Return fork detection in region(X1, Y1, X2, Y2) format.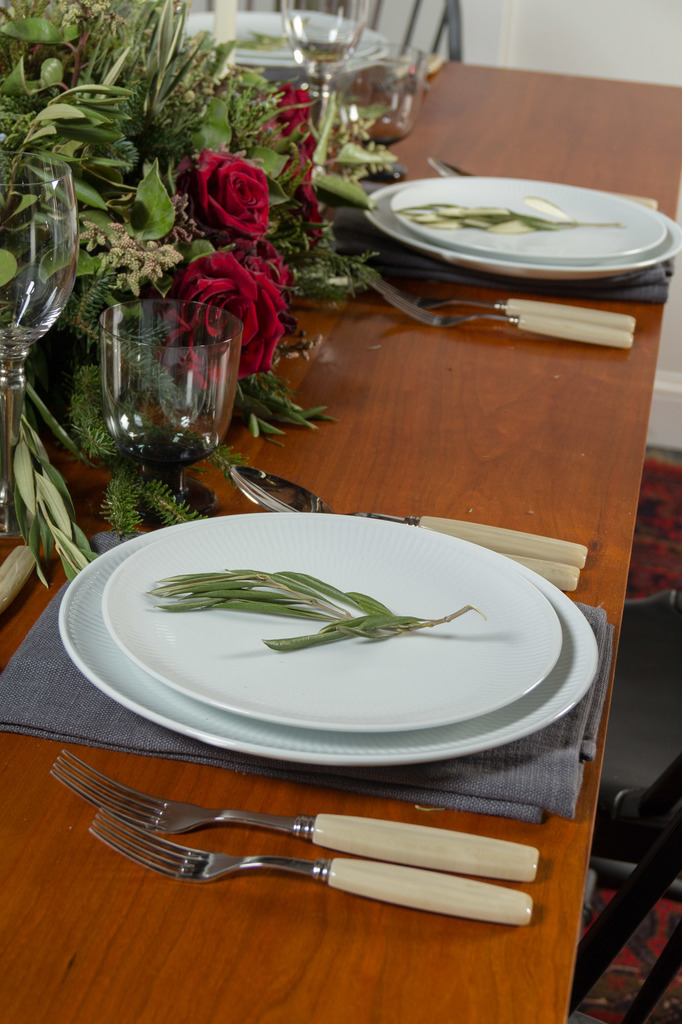
region(383, 291, 634, 350).
